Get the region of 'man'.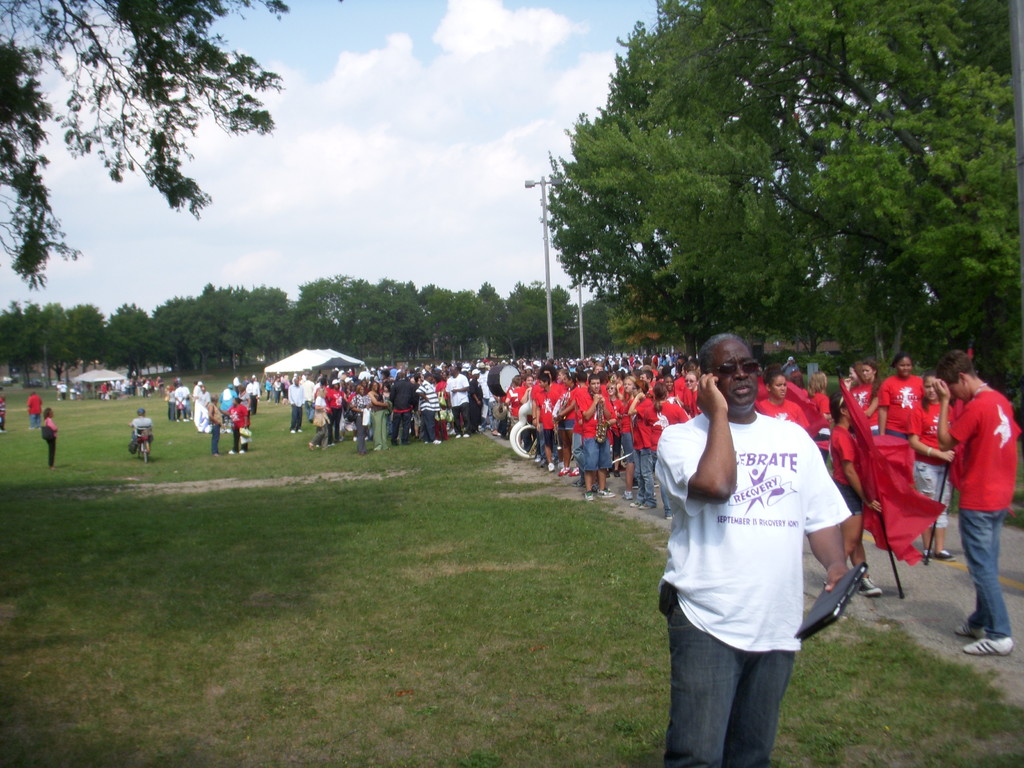
{"left": 630, "top": 378, "right": 666, "bottom": 516}.
